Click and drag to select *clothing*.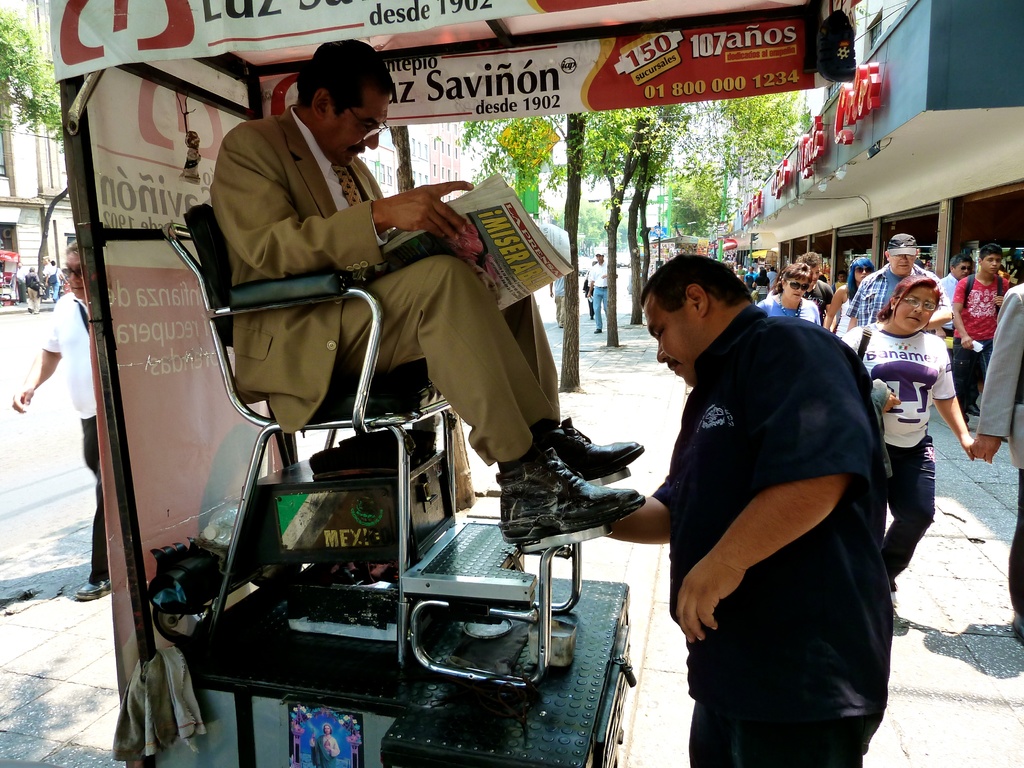
Selection: 933/273/957/318.
